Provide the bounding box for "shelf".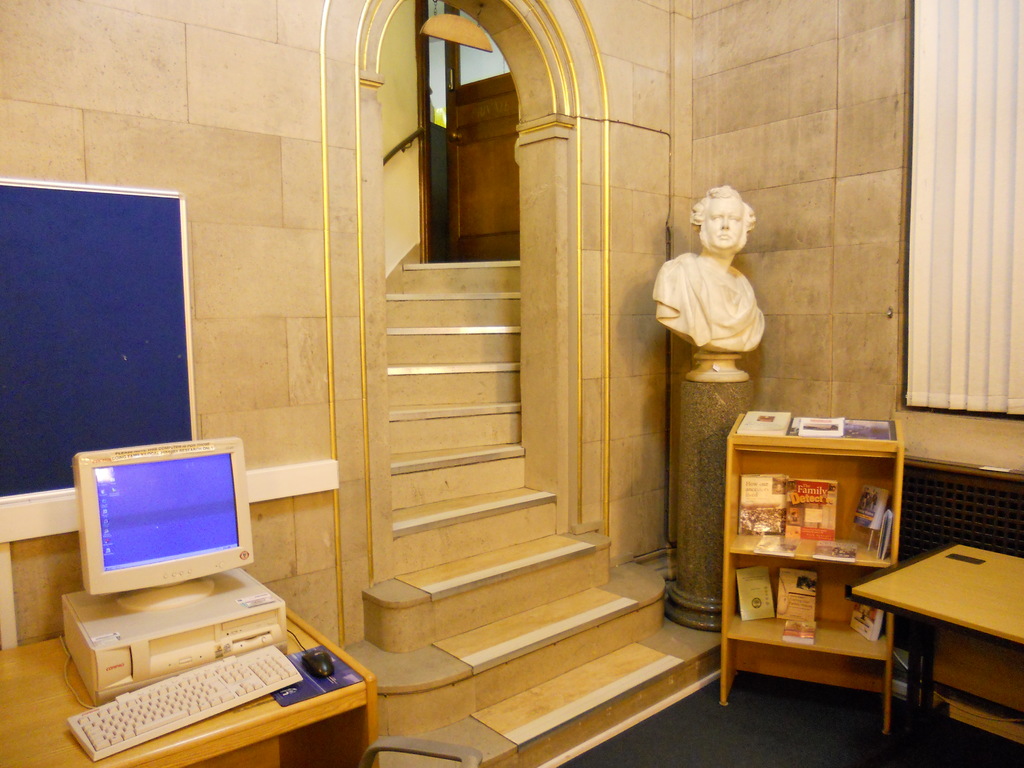
rect(721, 412, 906, 732).
